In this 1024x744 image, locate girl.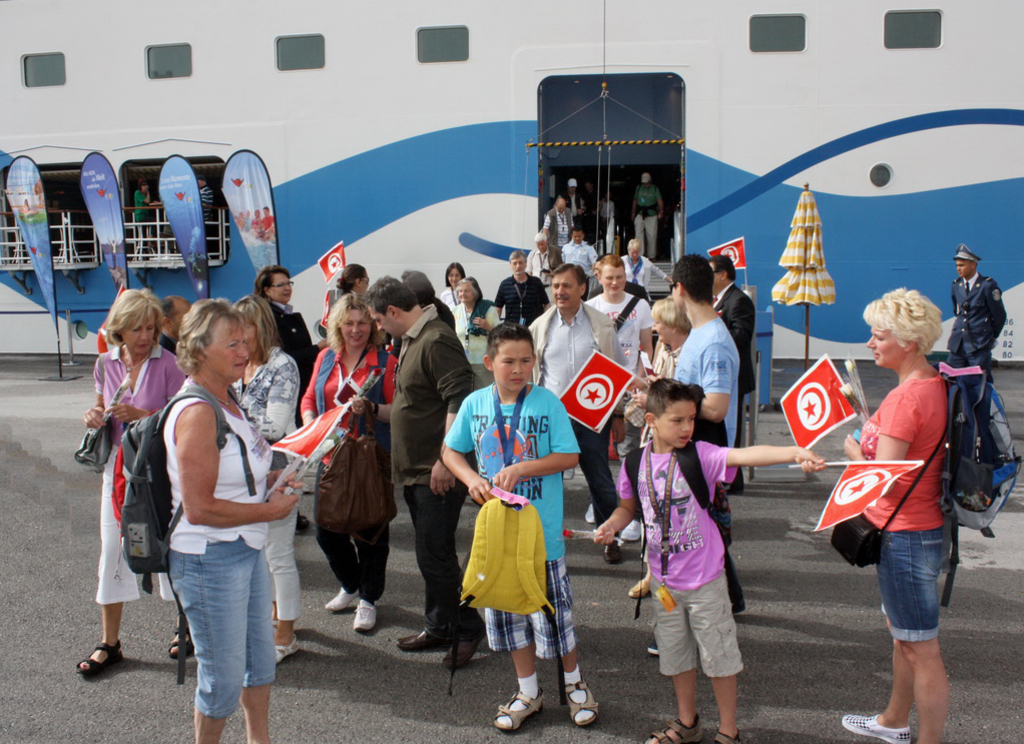
Bounding box: [left=294, top=286, right=407, bottom=637].
